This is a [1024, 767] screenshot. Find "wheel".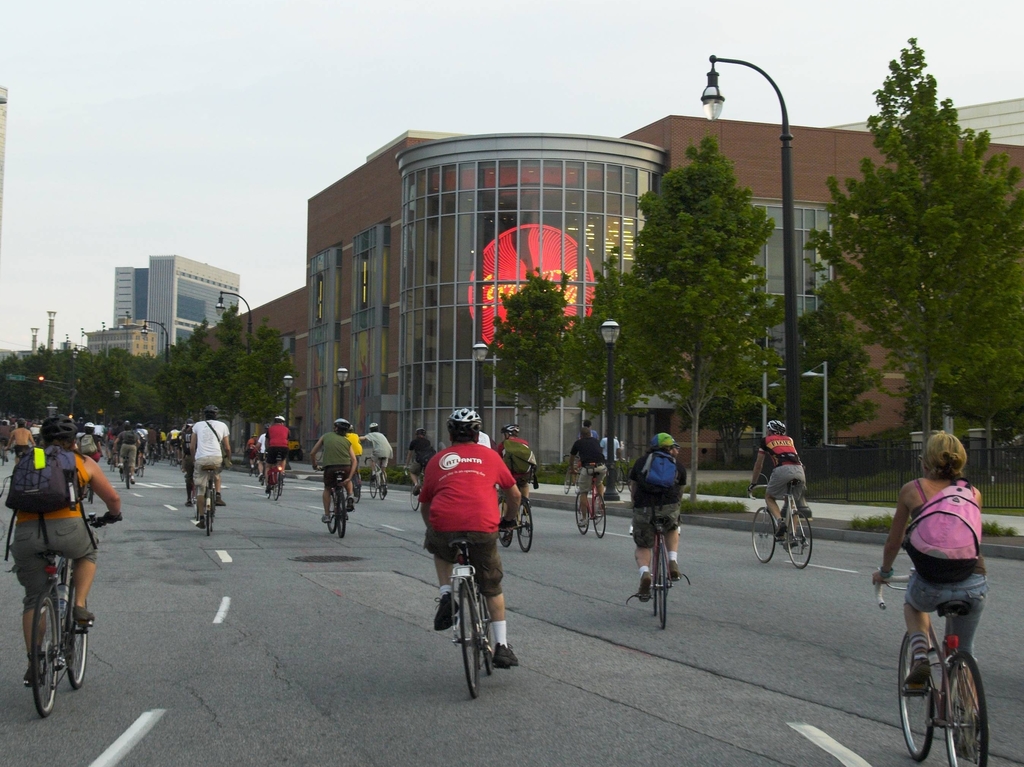
Bounding box: x1=335 y1=496 x2=347 y2=536.
